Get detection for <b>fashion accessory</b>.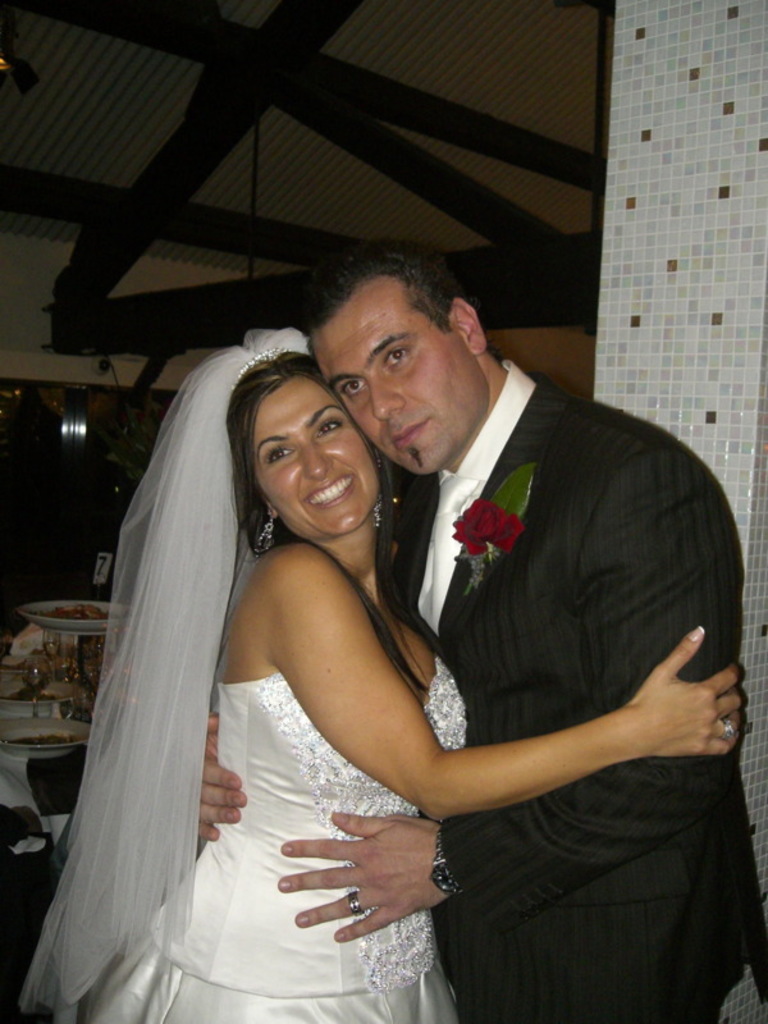
Detection: (340, 884, 372, 916).
